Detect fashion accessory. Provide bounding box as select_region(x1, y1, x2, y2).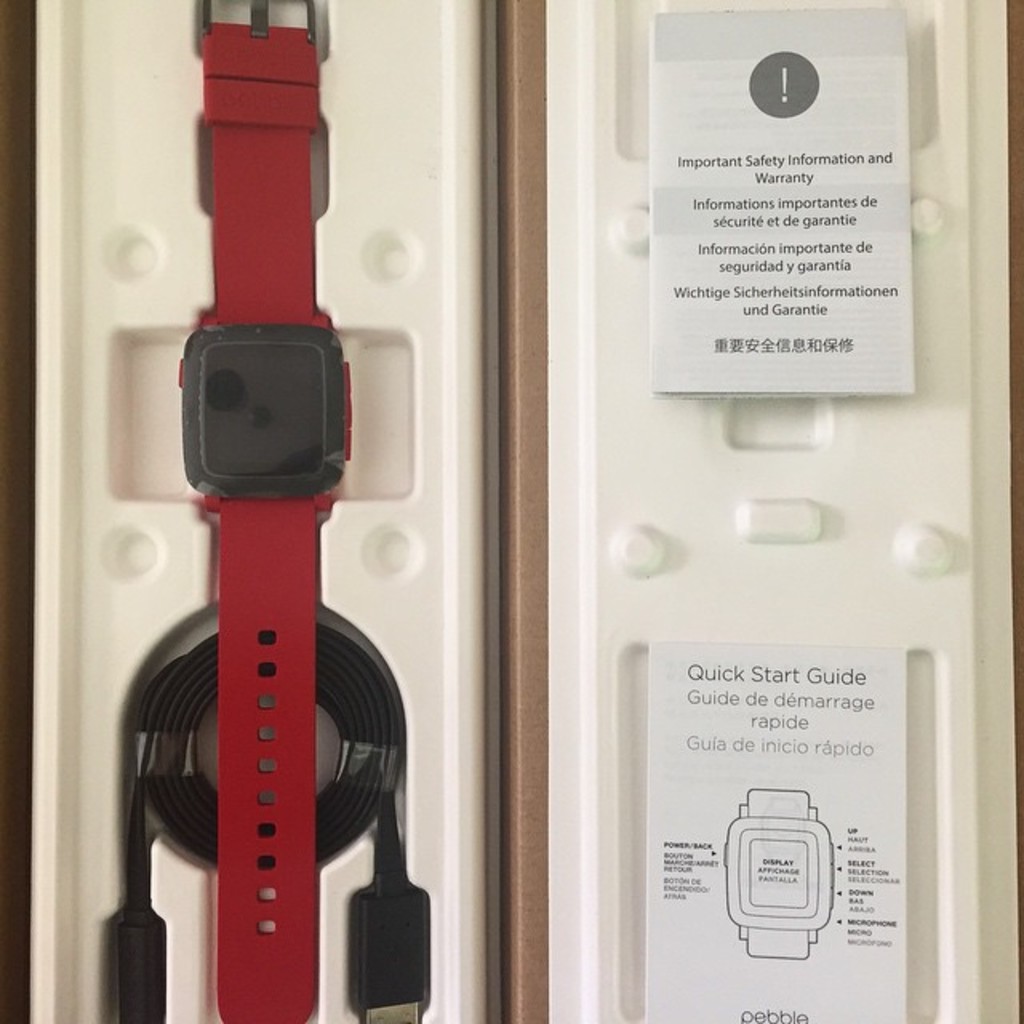
select_region(176, 0, 358, 1022).
